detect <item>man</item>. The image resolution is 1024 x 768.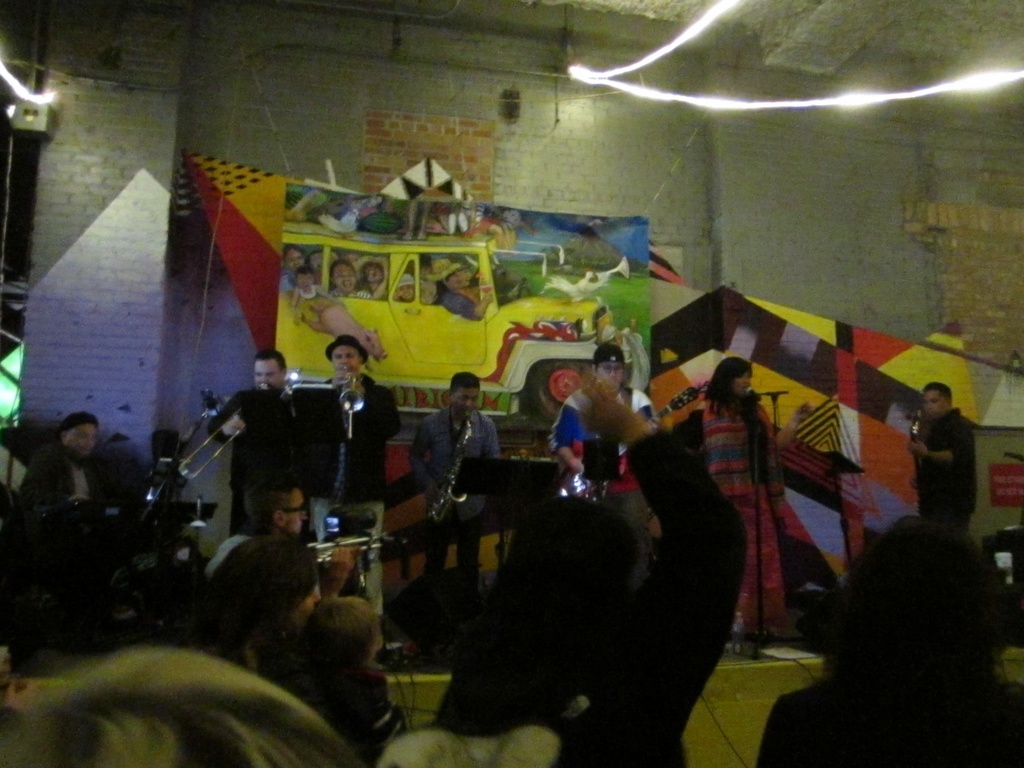
{"x1": 210, "y1": 341, "x2": 321, "y2": 543}.
